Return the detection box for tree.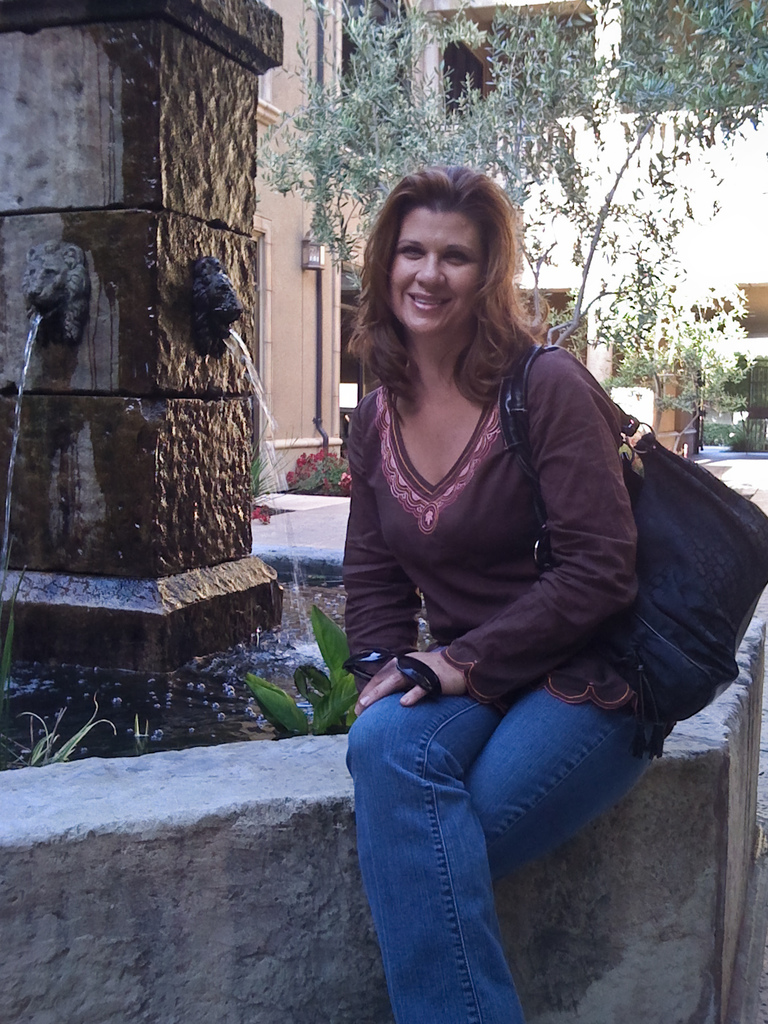
{"x1": 252, "y1": 6, "x2": 743, "y2": 381}.
